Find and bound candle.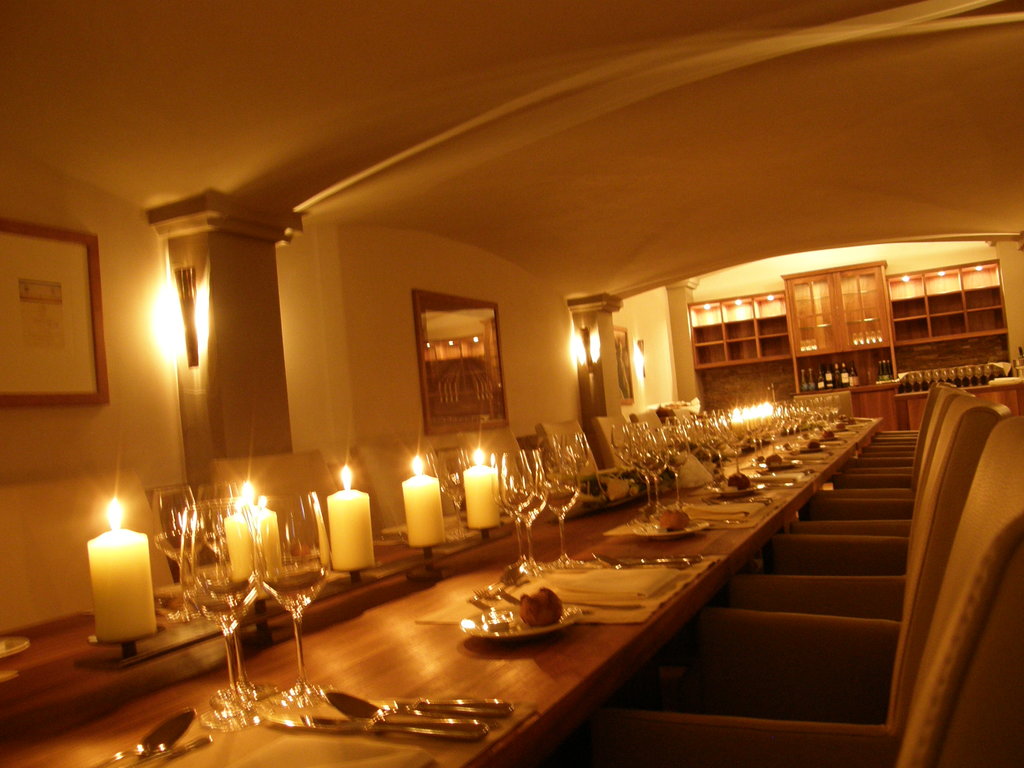
Bound: 399:454:452:550.
